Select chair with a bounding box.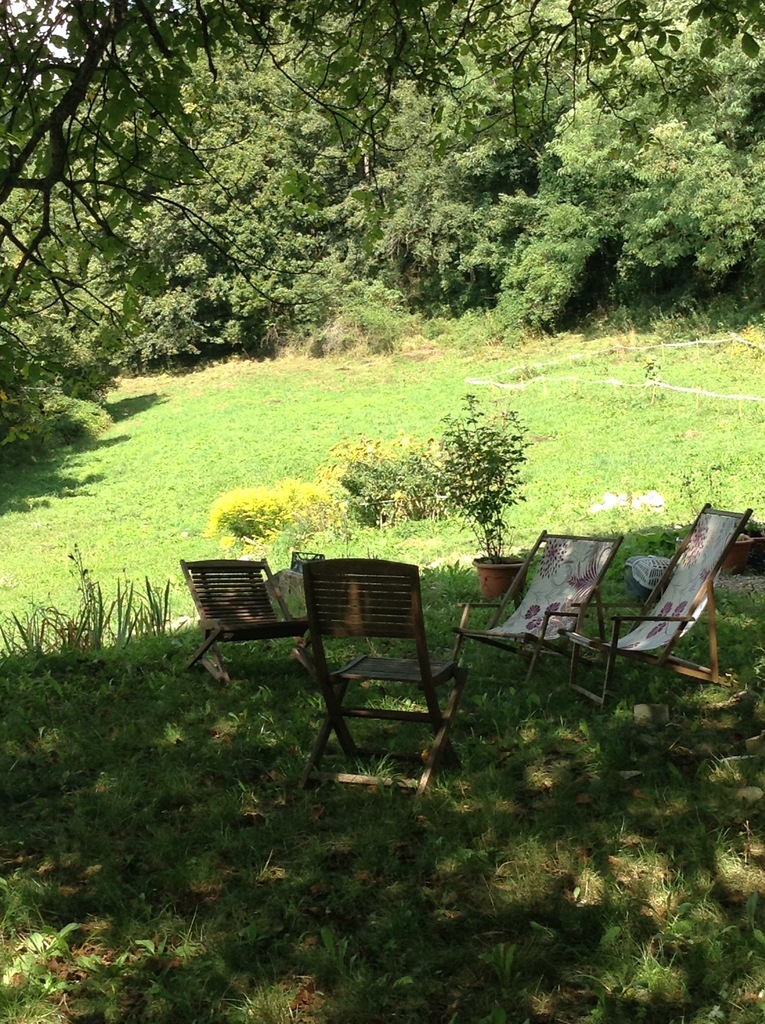
{"x1": 166, "y1": 548, "x2": 316, "y2": 695}.
